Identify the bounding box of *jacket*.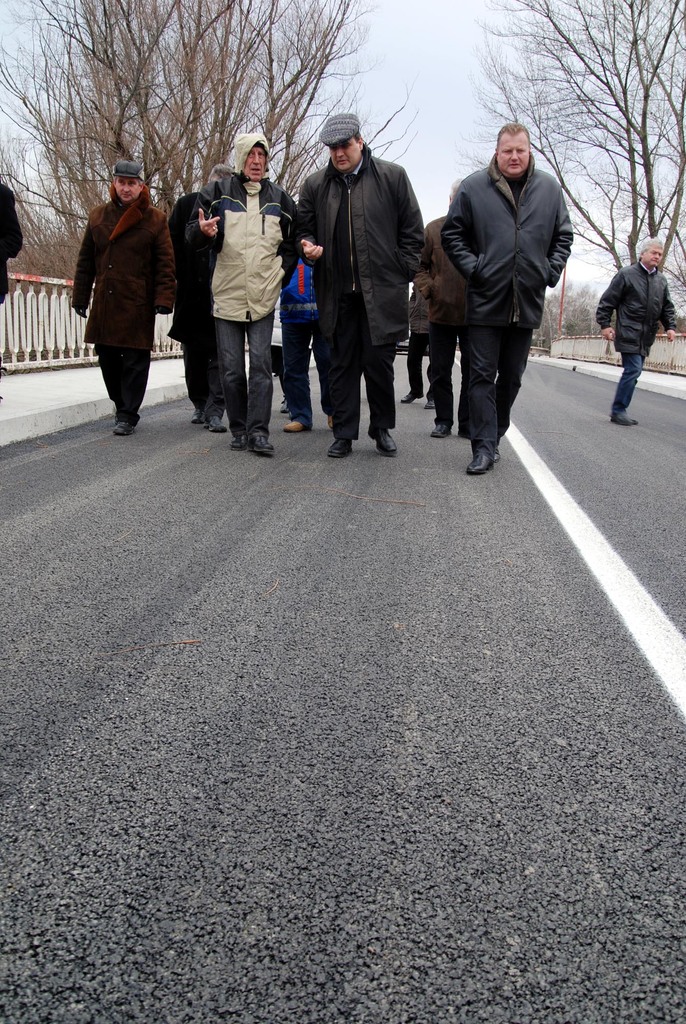
bbox=(595, 266, 678, 346).
